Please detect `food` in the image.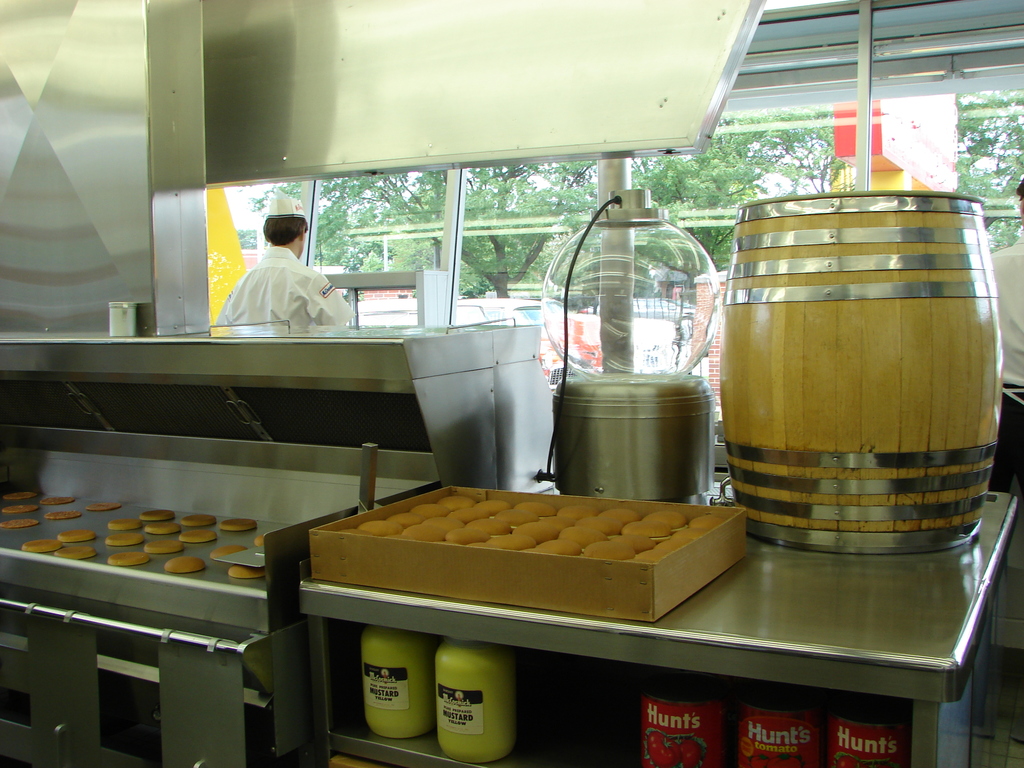
{"left": 217, "top": 516, "right": 258, "bottom": 533}.
